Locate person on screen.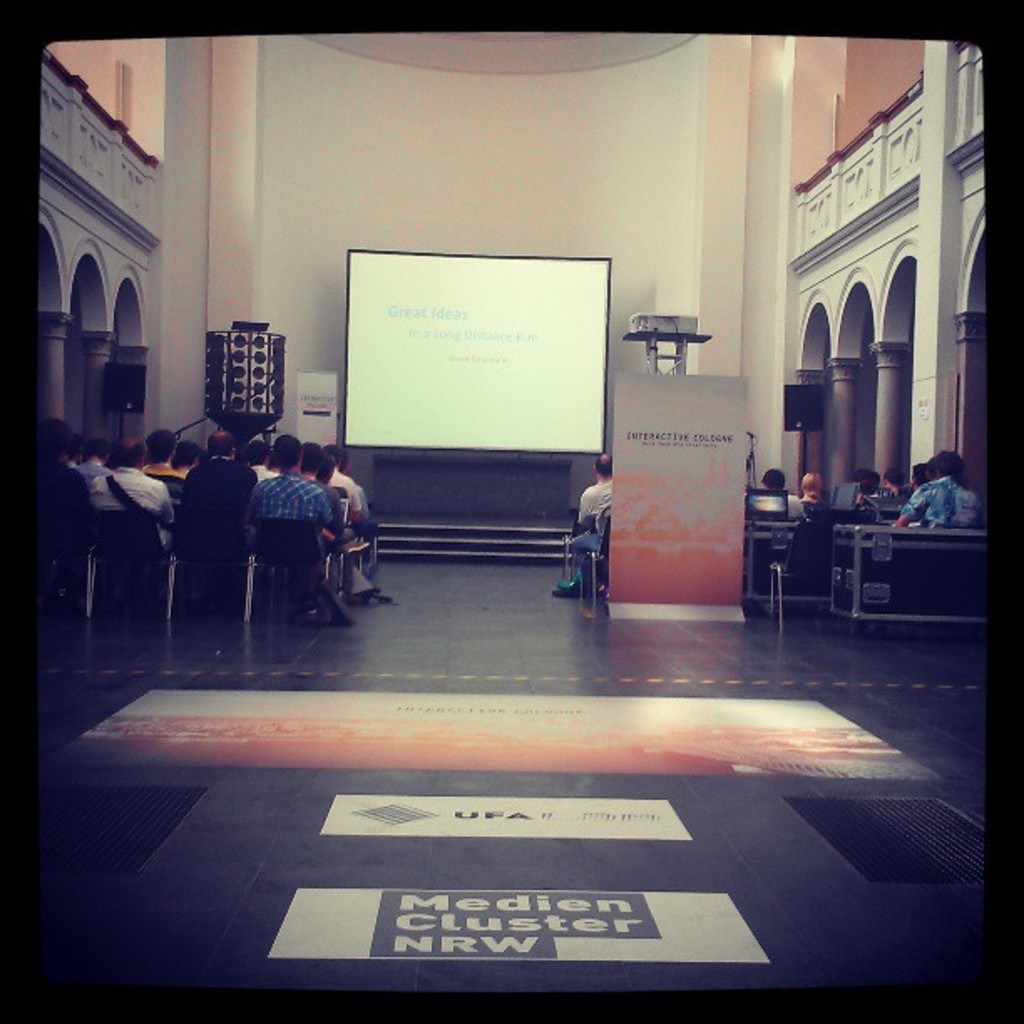
On screen at 892, 460, 939, 504.
